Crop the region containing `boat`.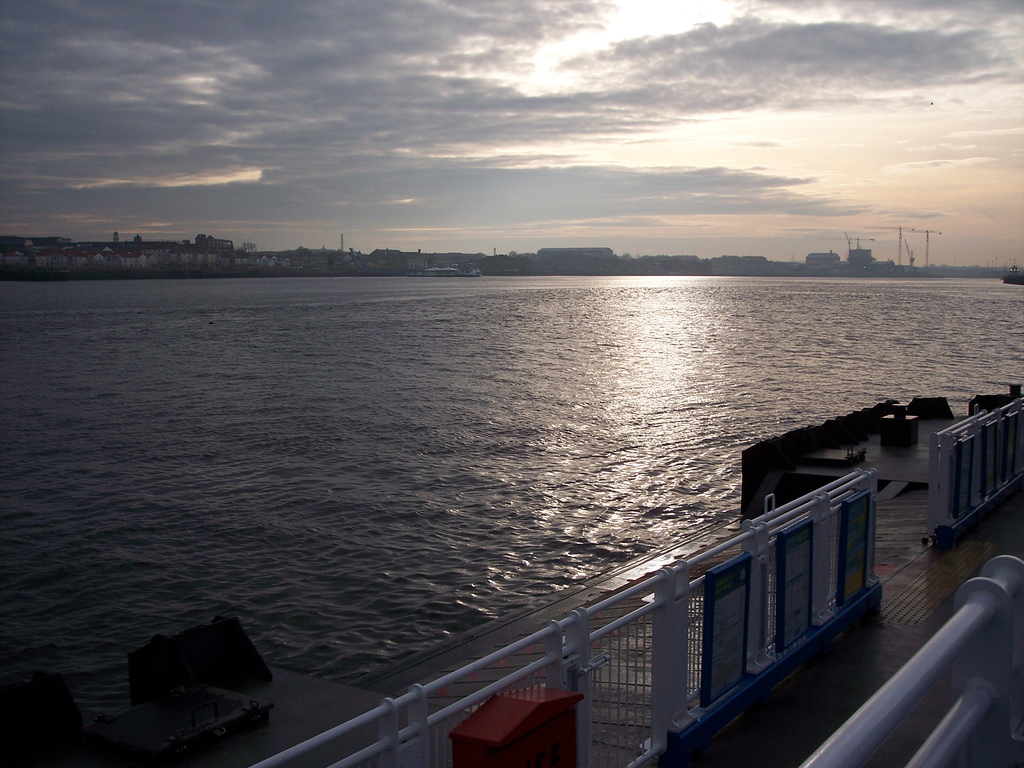
Crop region: locate(999, 262, 1023, 287).
